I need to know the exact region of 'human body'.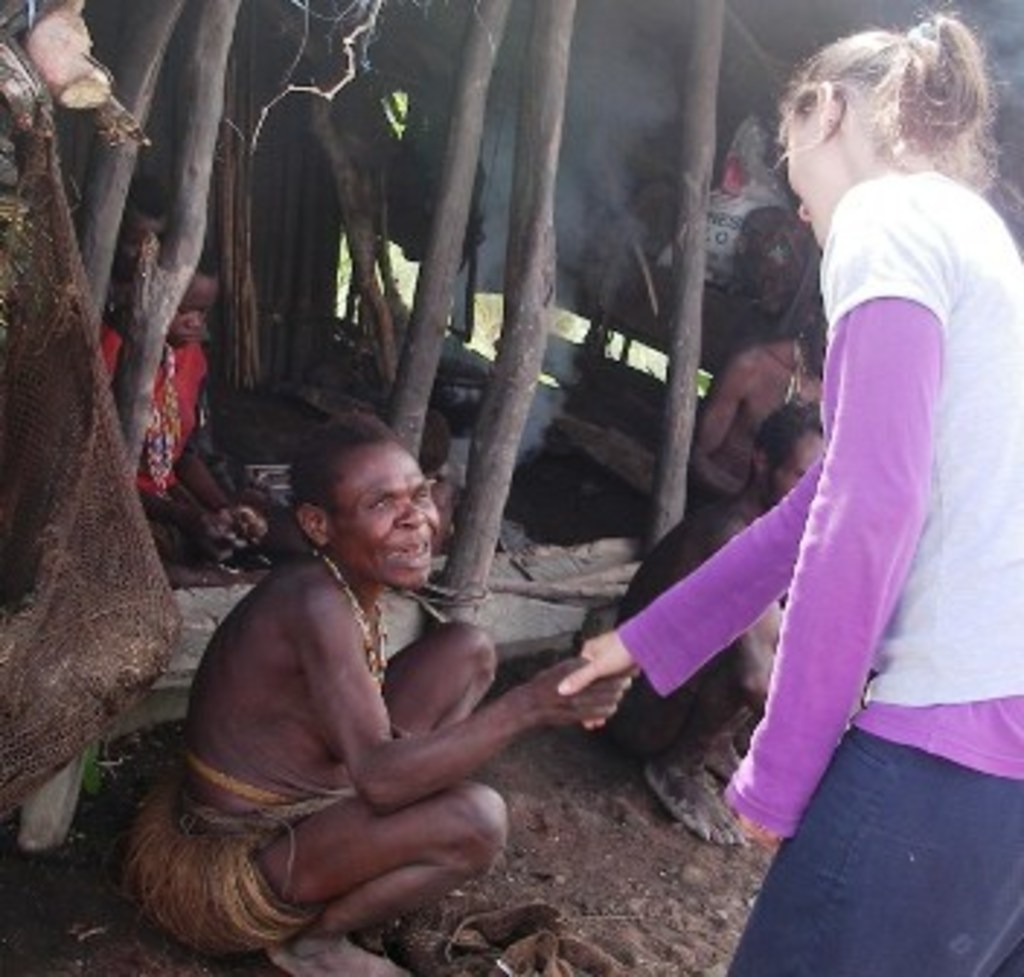
Region: <bbox>681, 337, 823, 503</bbox>.
